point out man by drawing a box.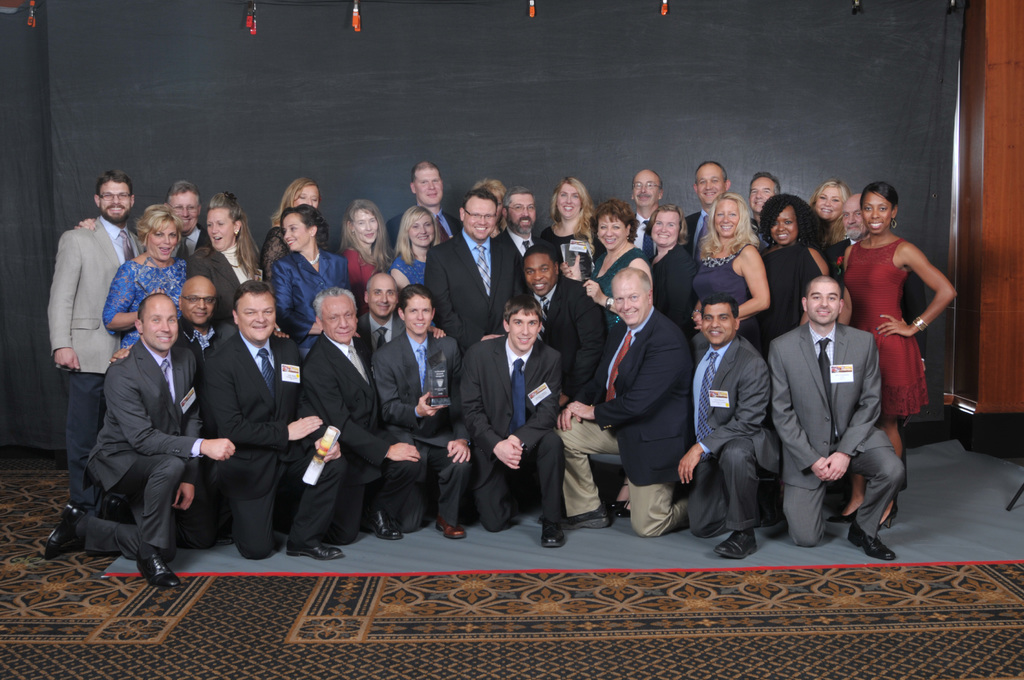
left=499, top=182, right=551, bottom=296.
